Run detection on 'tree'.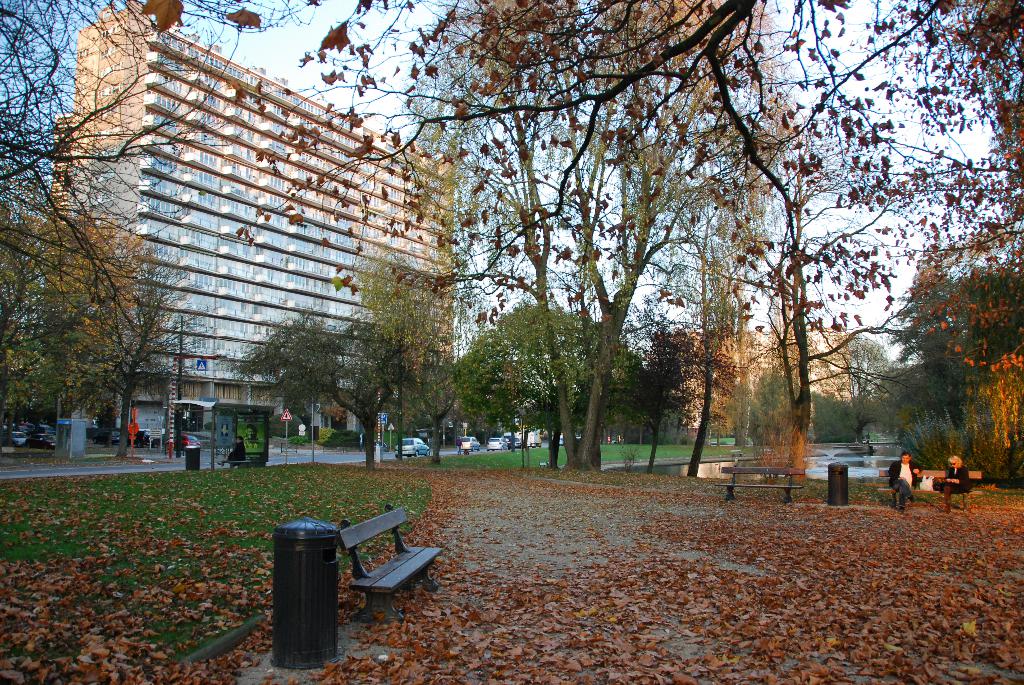
Result: x1=455, y1=295, x2=645, y2=476.
